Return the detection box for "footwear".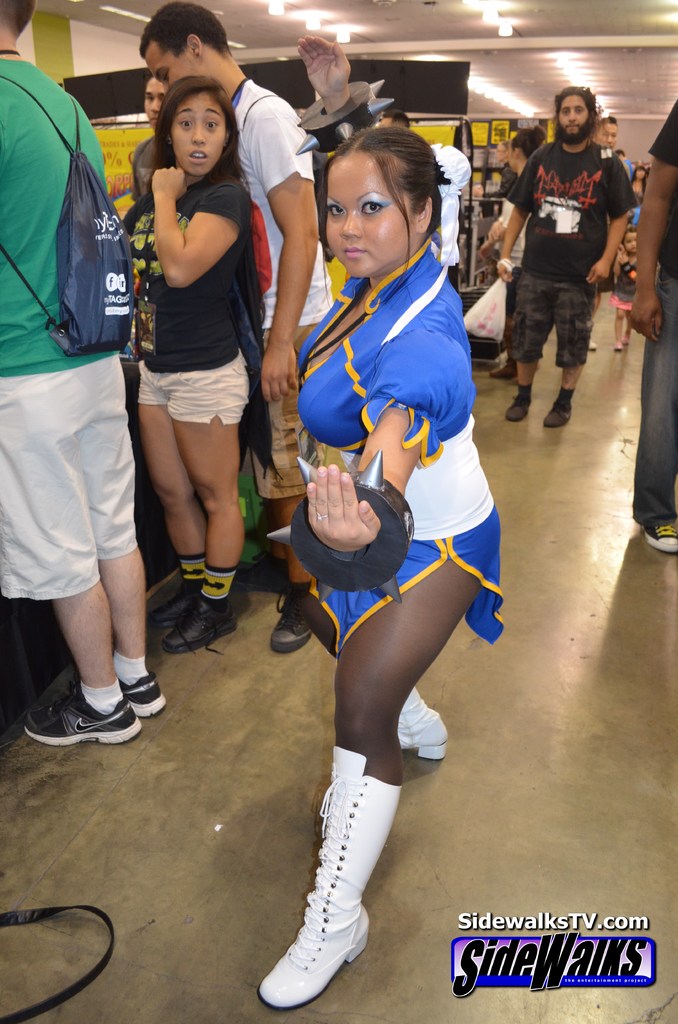
left=589, top=339, right=596, bottom=349.
